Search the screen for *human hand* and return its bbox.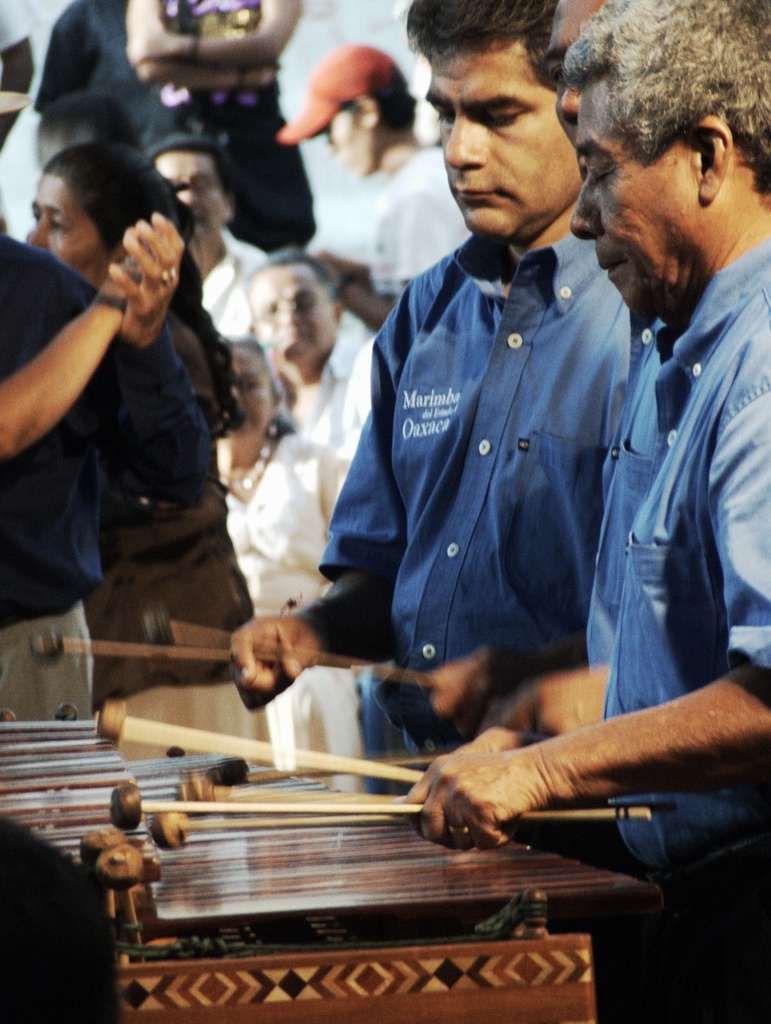
Found: (left=314, top=252, right=358, bottom=288).
